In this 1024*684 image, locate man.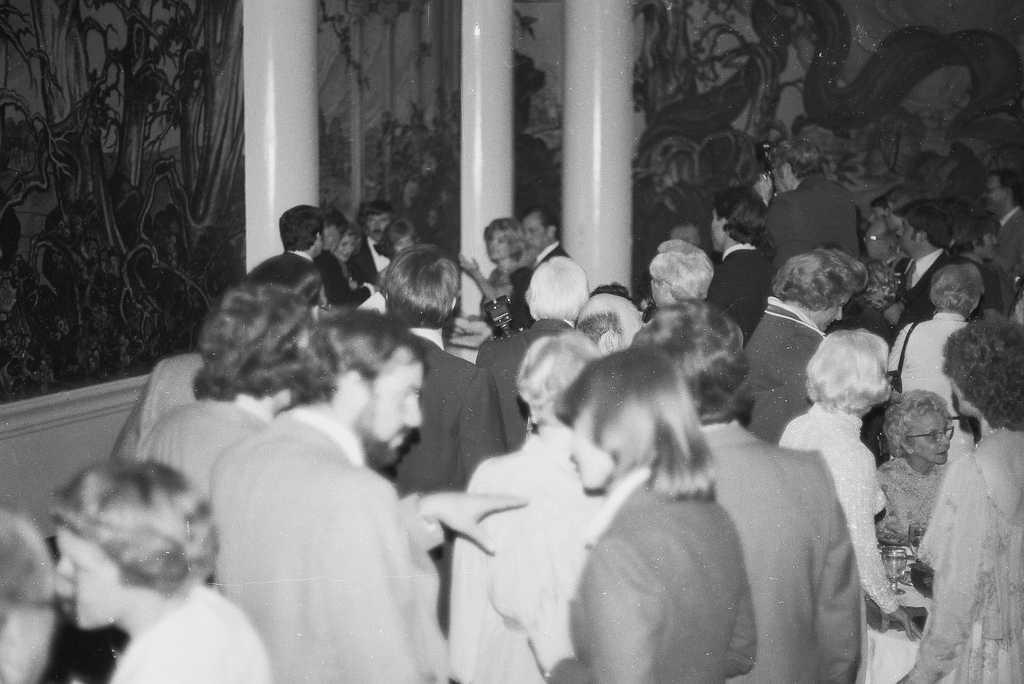
Bounding box: box(888, 202, 971, 332).
